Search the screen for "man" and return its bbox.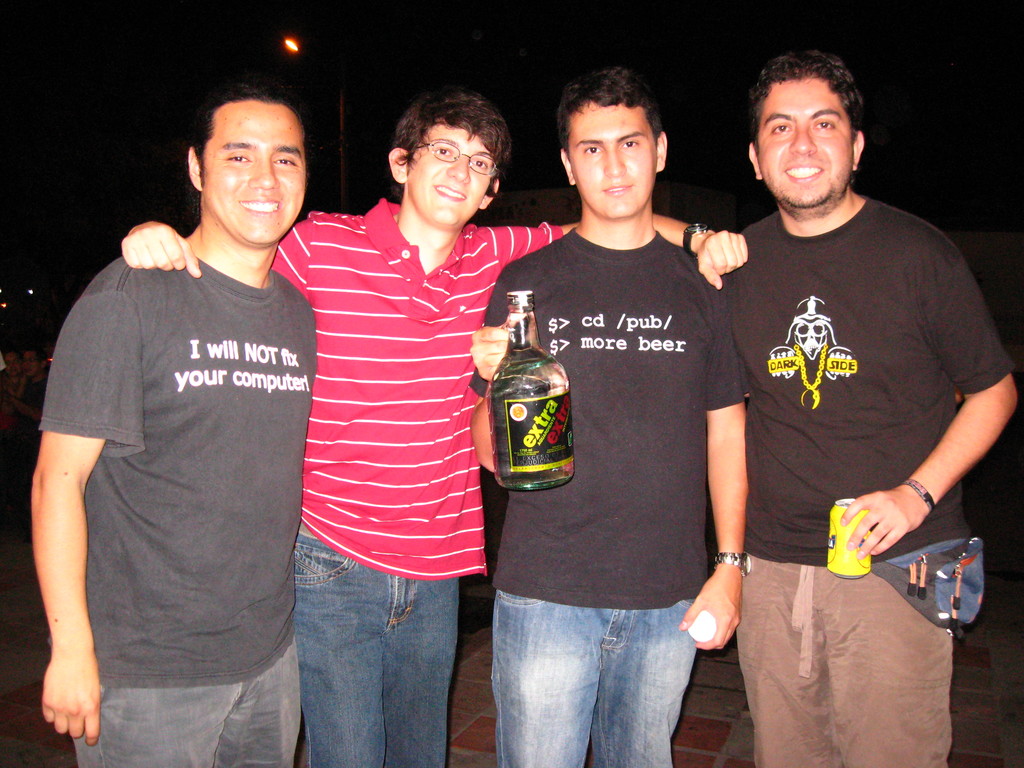
Found: (27, 81, 317, 767).
